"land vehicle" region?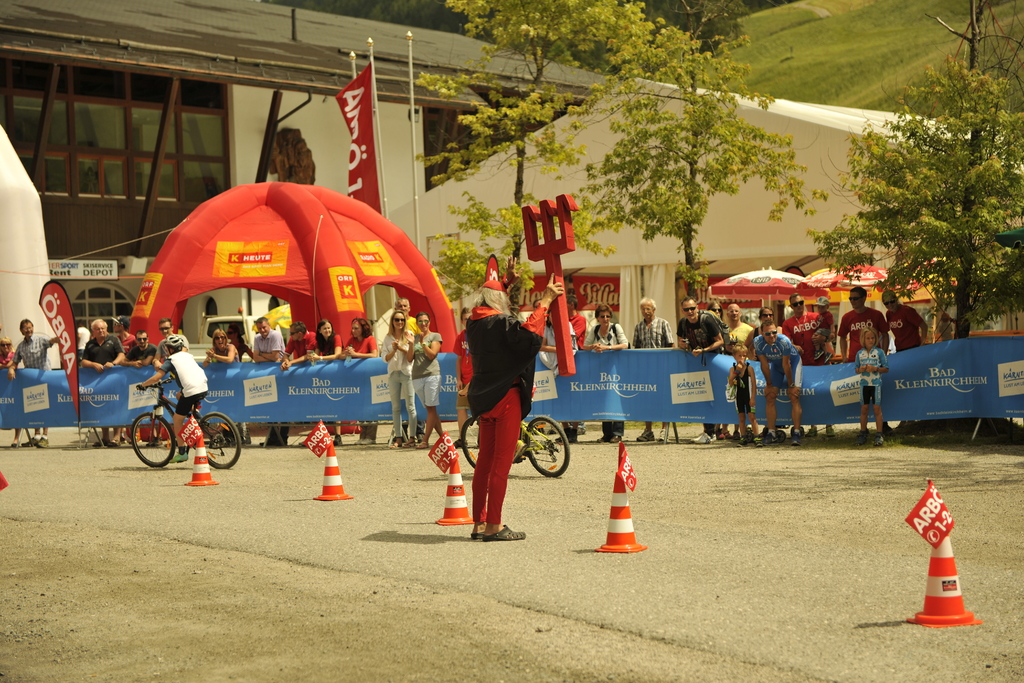
x1=461 y1=415 x2=572 y2=479
